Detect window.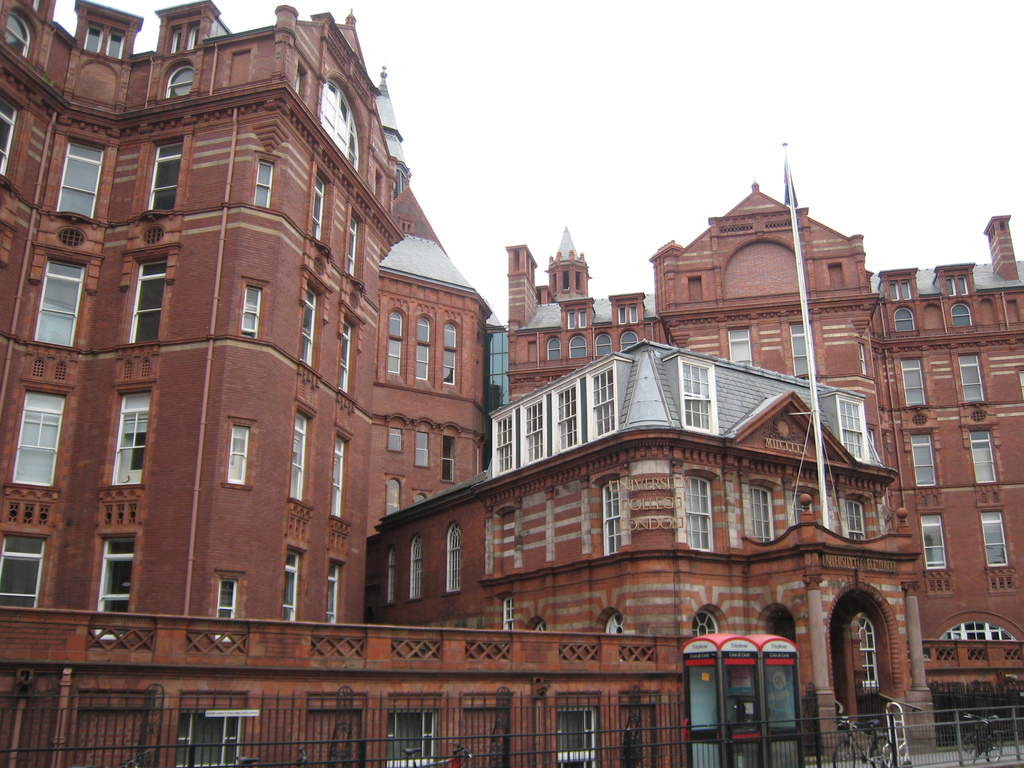
Detected at bbox=(502, 597, 518, 634).
